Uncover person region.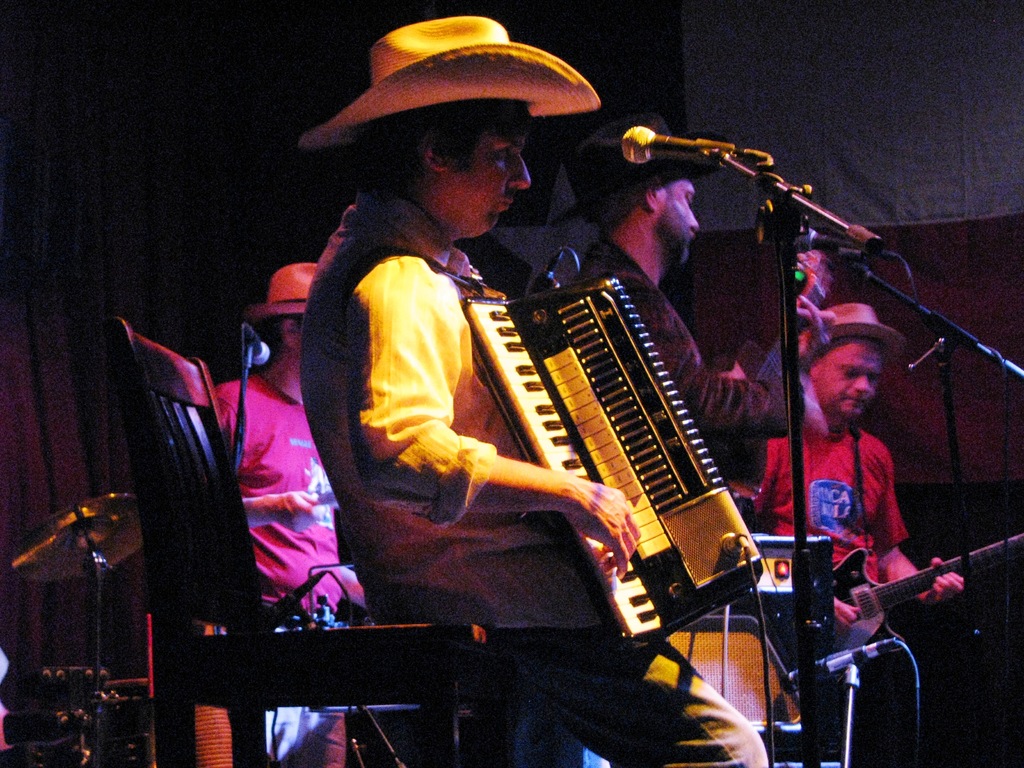
Uncovered: region(293, 13, 769, 767).
